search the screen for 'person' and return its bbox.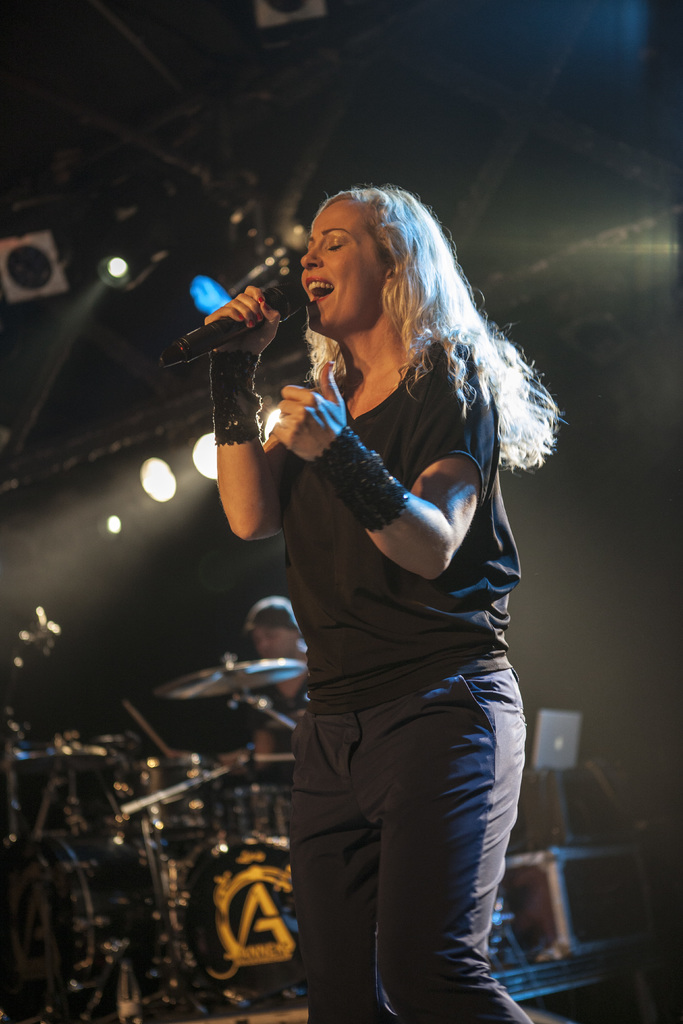
Found: (left=224, top=599, right=333, bottom=777).
